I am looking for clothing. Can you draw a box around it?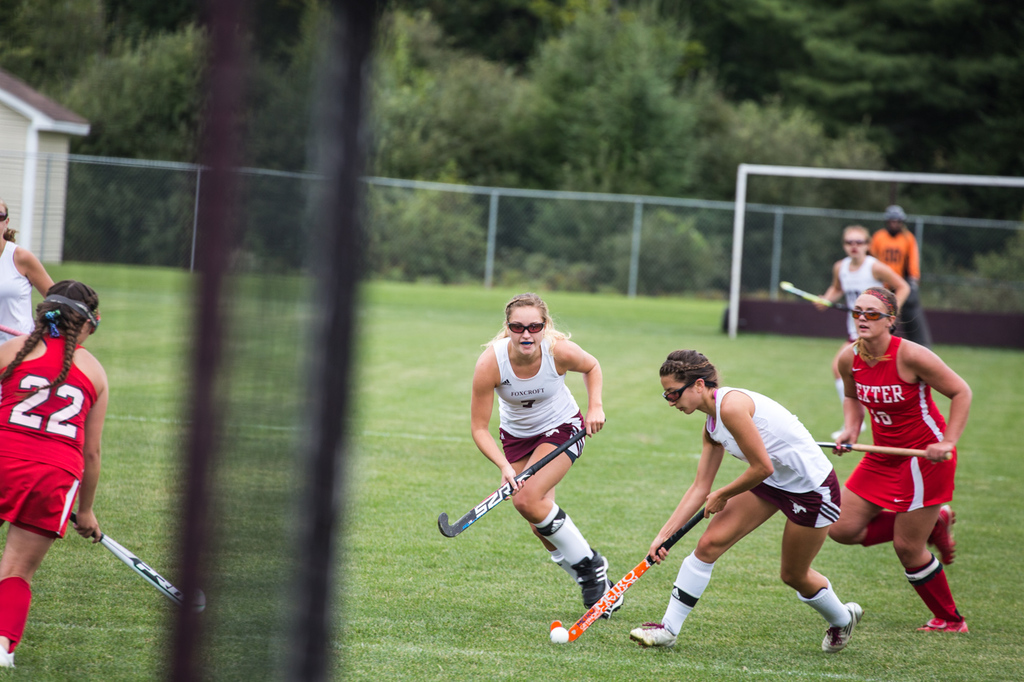
Sure, the bounding box is (x1=701, y1=386, x2=837, y2=528).
